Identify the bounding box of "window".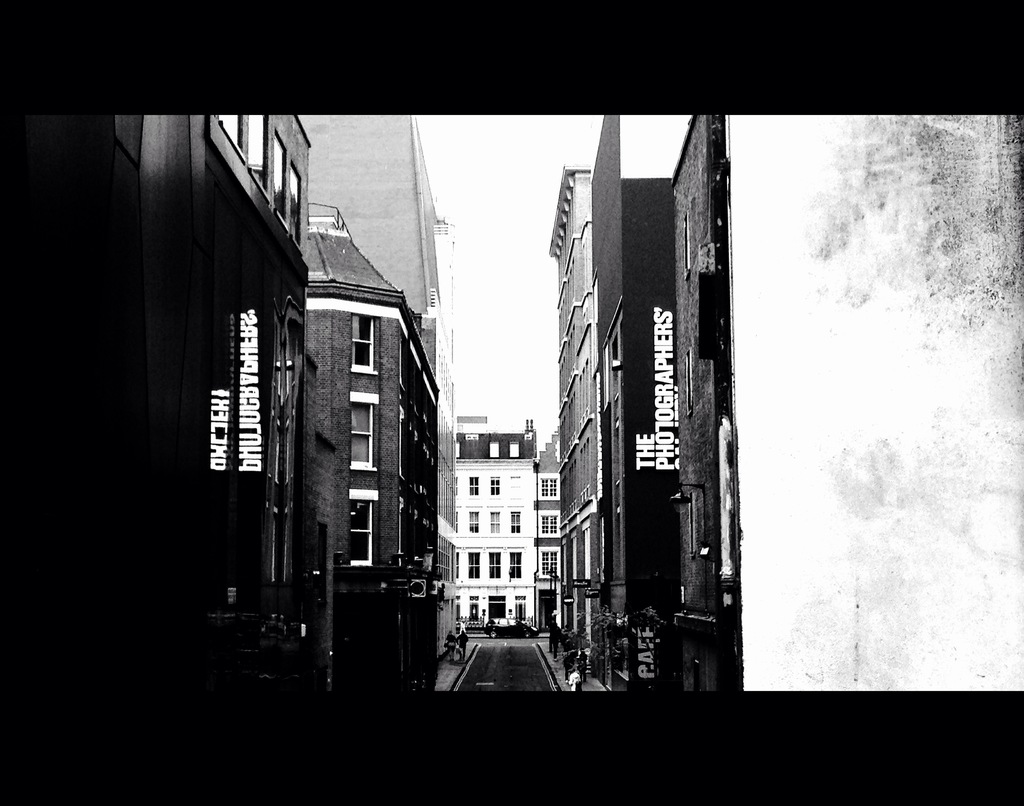
538, 475, 560, 499.
